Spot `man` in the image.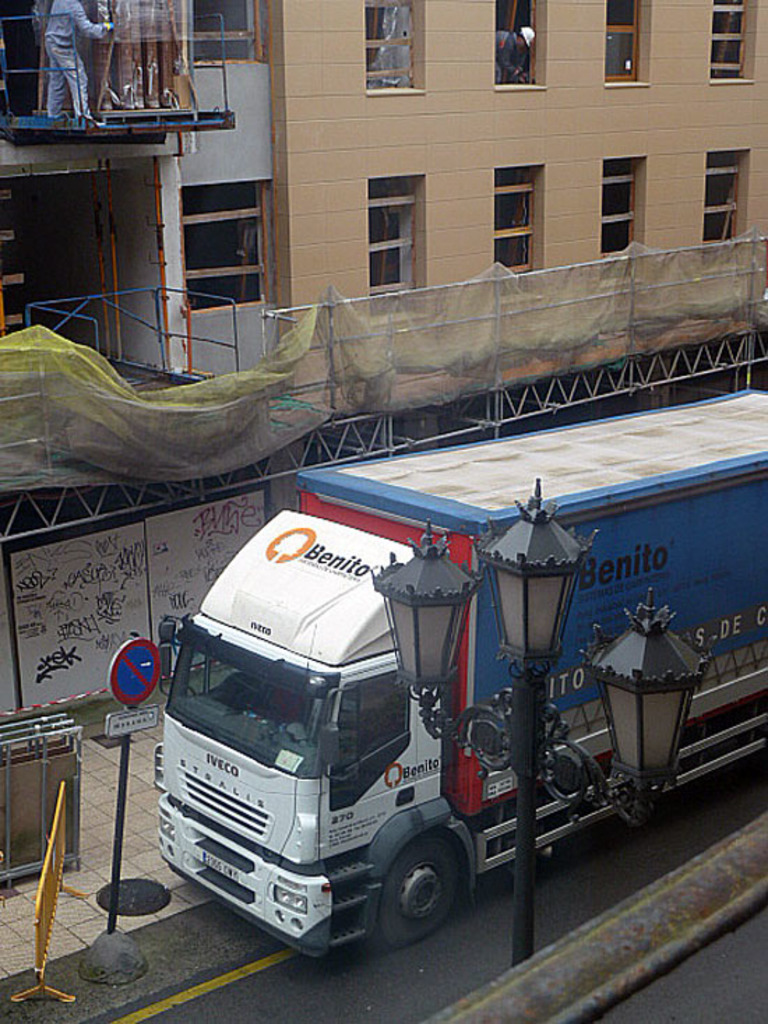
`man` found at x1=494 y1=25 x2=540 y2=88.
